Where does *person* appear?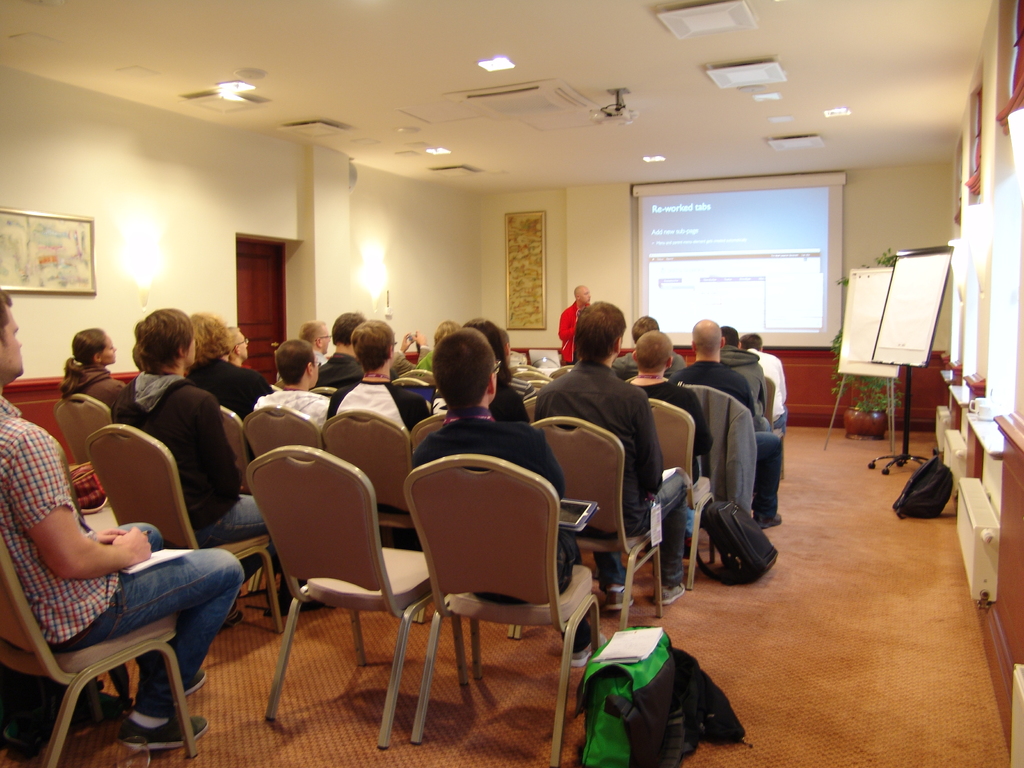
Appears at Rect(415, 321, 466, 379).
